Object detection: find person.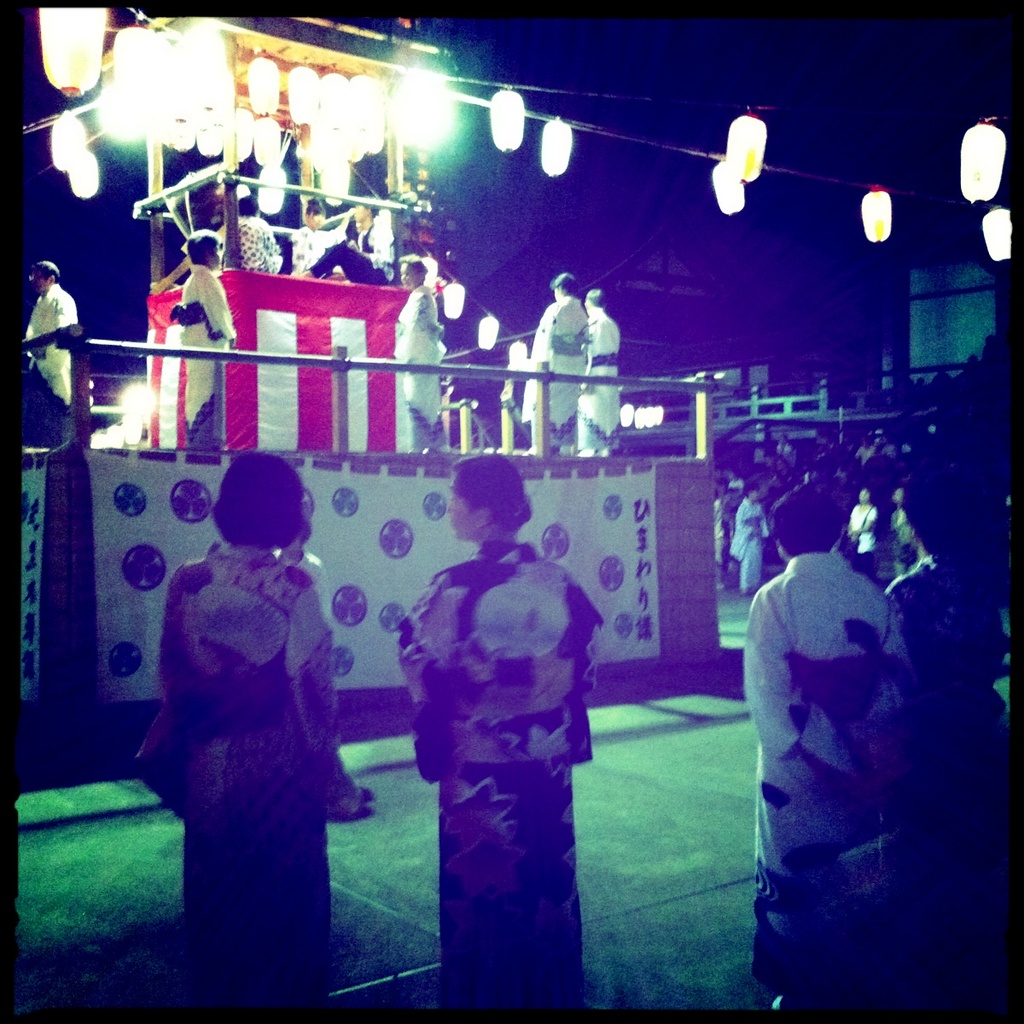
{"left": 365, "top": 405, "right": 613, "bottom": 973}.
